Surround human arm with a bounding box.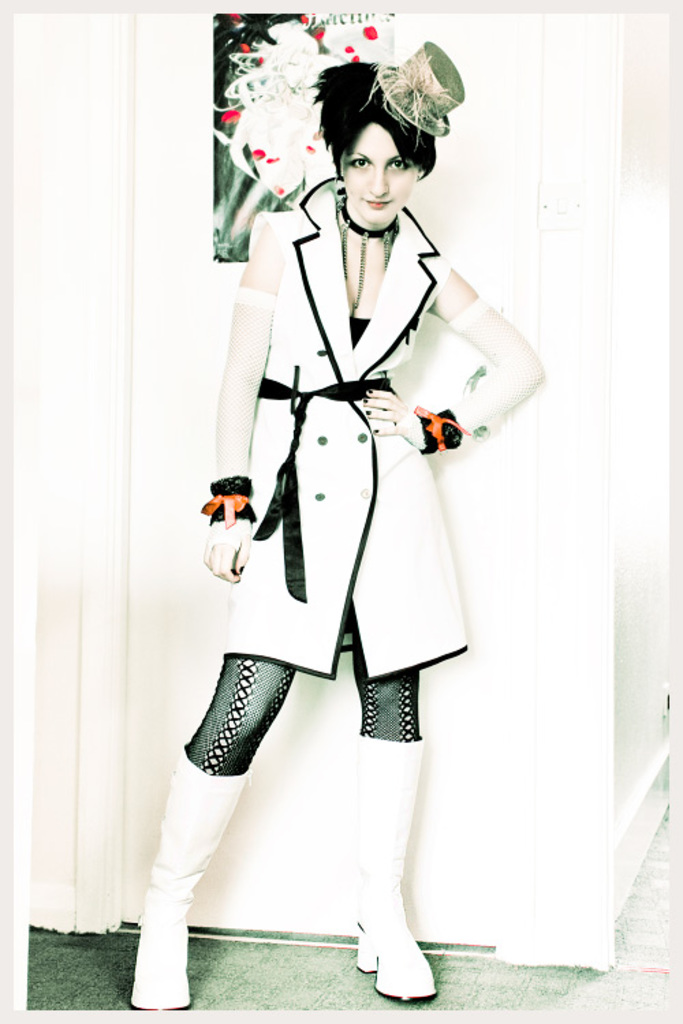
locate(201, 218, 277, 590).
